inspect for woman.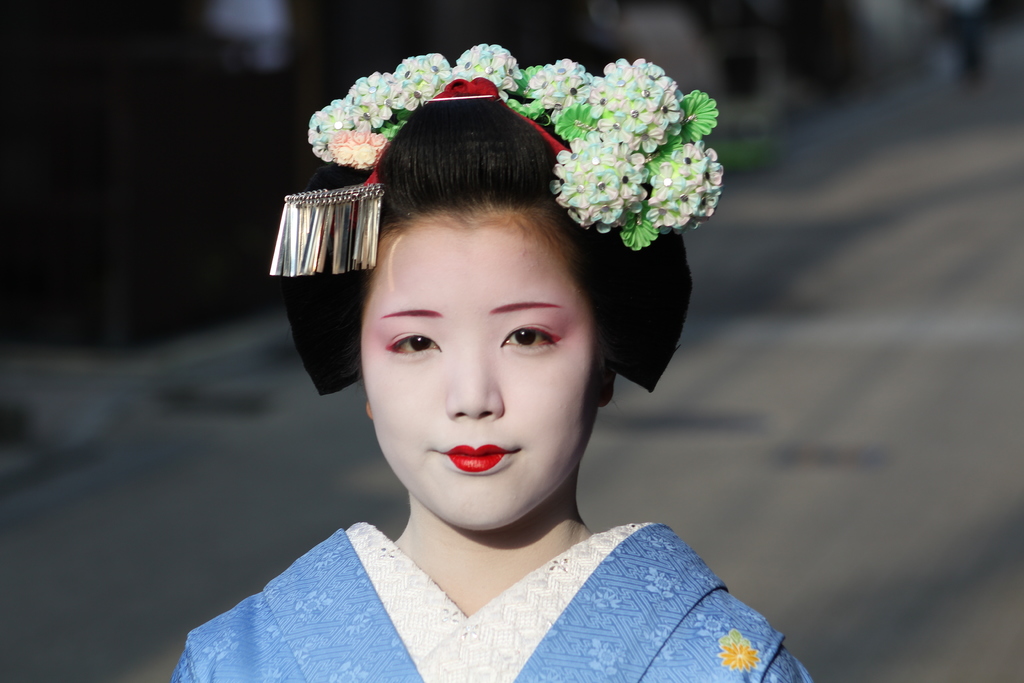
Inspection: detection(182, 45, 811, 682).
